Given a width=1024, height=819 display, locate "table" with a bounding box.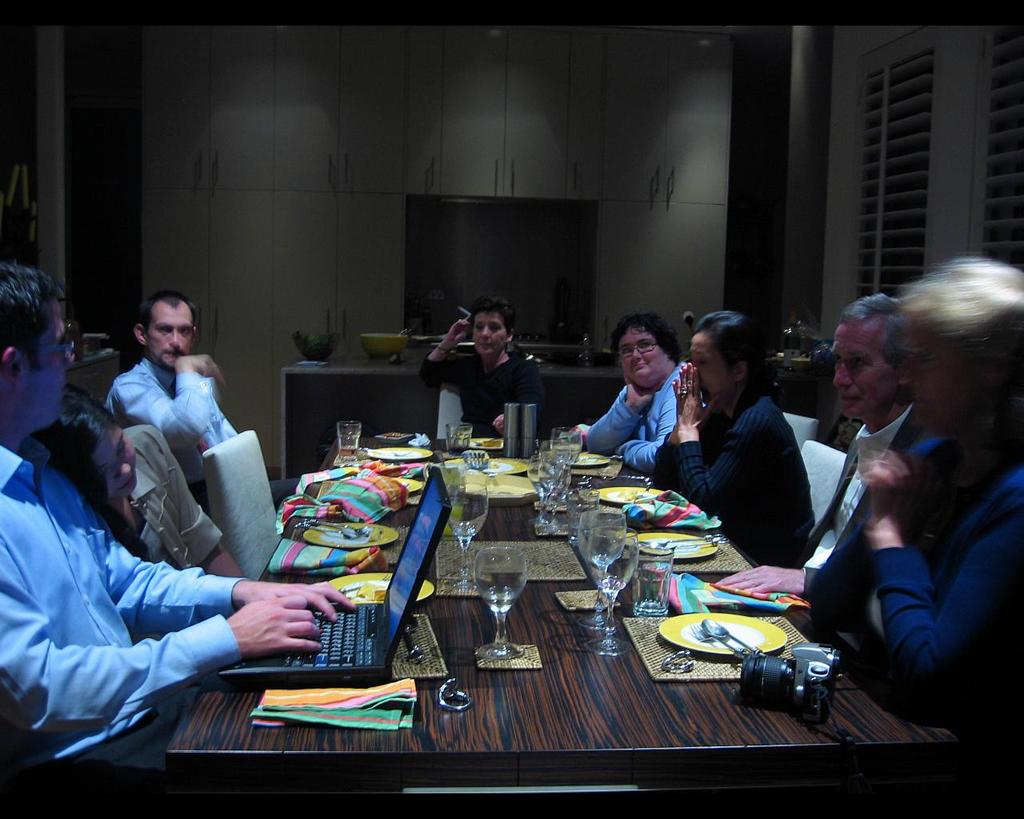
Located: bbox=[170, 463, 953, 813].
